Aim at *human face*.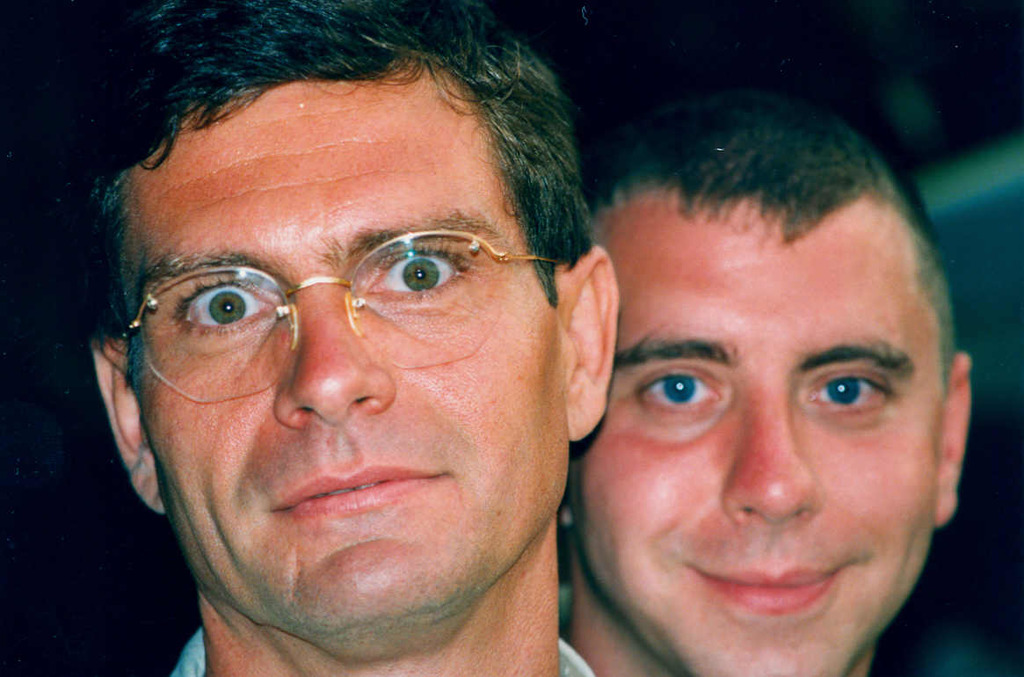
Aimed at BBox(134, 91, 571, 642).
